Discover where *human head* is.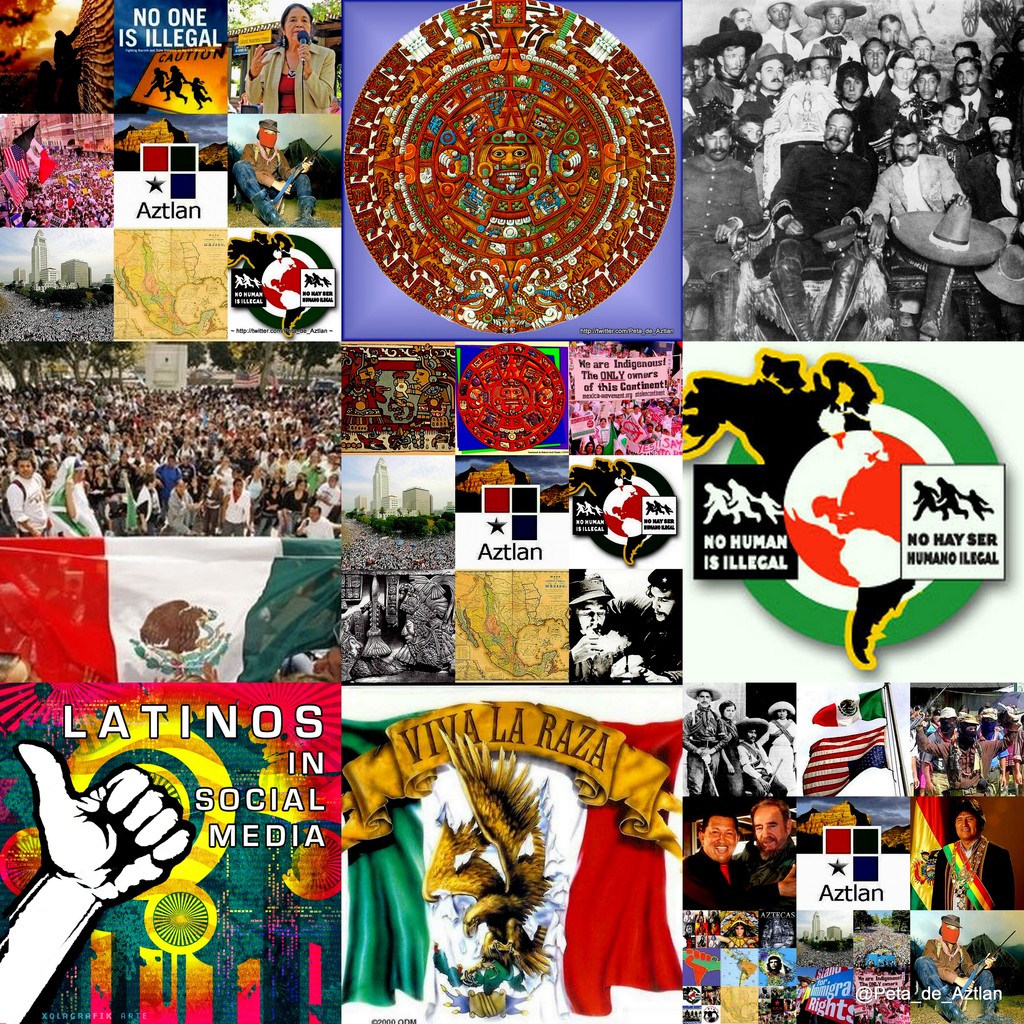
Discovered at 564/573/615/634.
